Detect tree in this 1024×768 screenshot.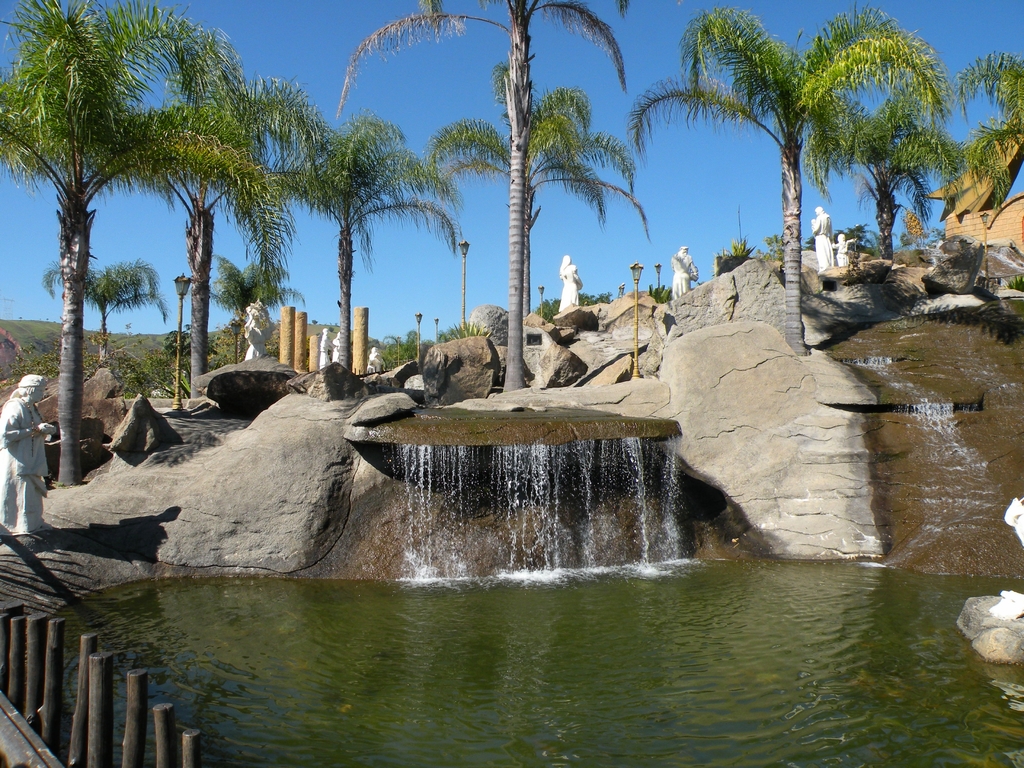
Detection: (x1=217, y1=260, x2=292, y2=368).
